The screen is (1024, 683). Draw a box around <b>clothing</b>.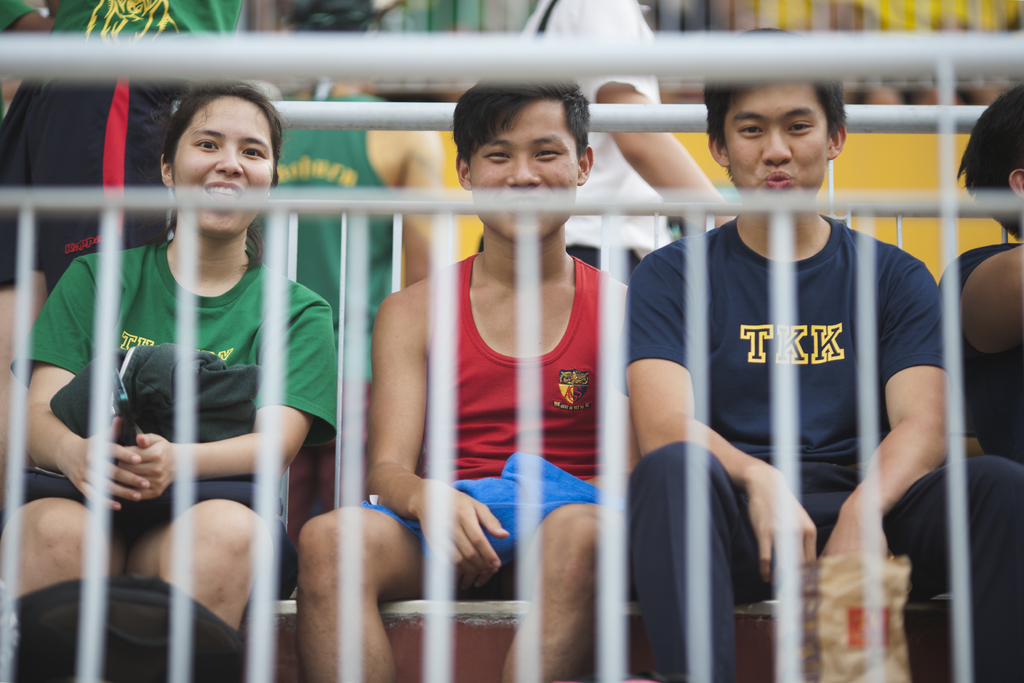
(630, 220, 1023, 682).
